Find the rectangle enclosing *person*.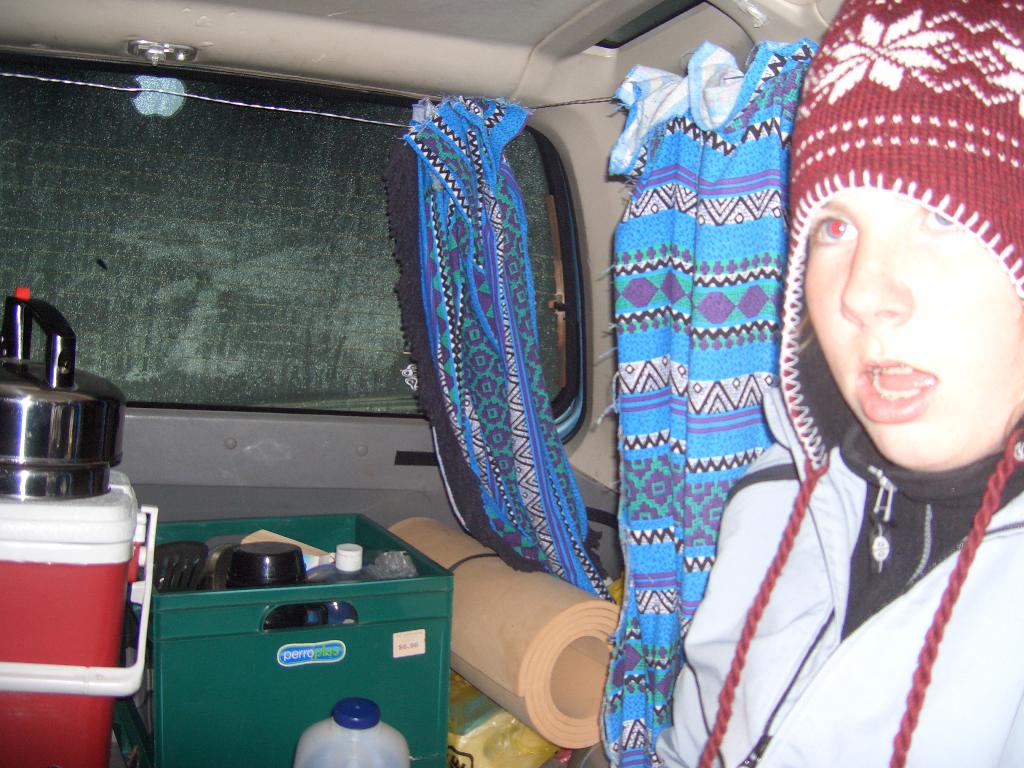
l=682, t=40, r=1023, b=754.
